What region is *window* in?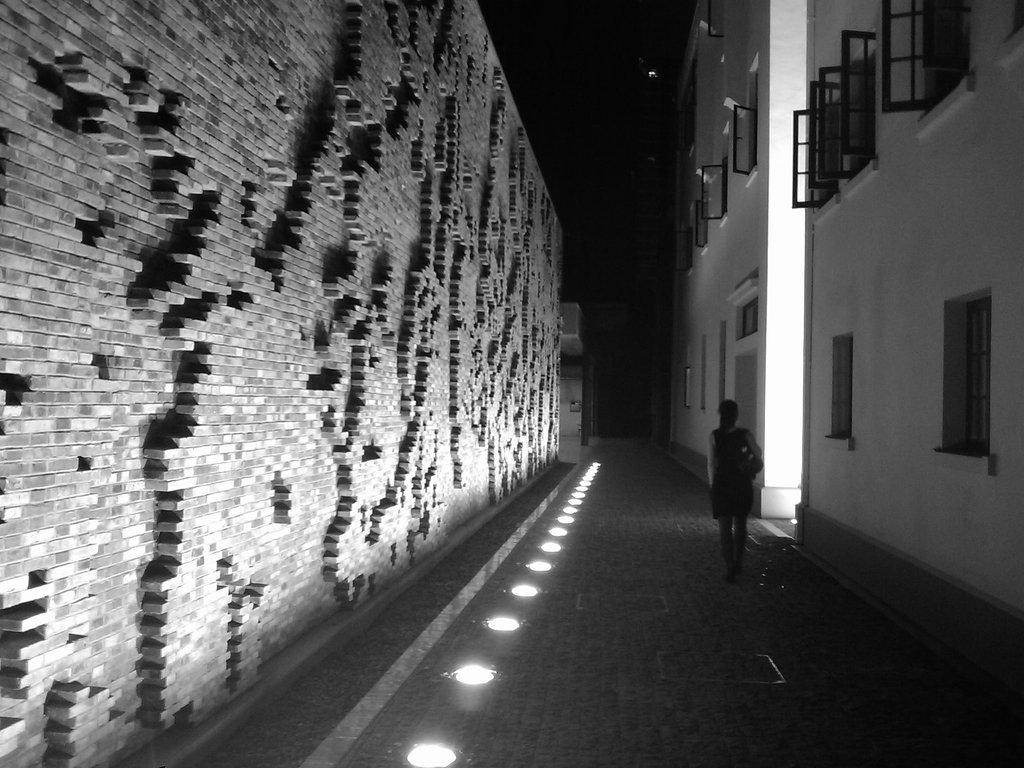
[965,299,990,452].
